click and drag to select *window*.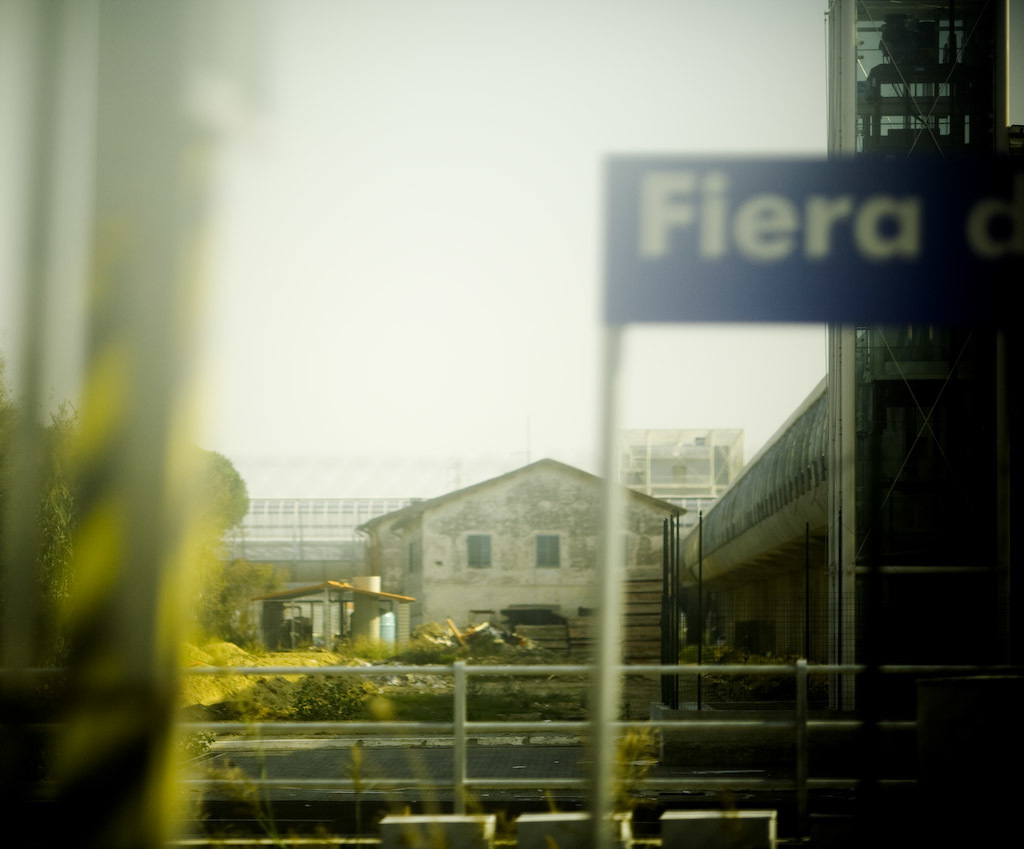
Selection: 532 528 556 566.
